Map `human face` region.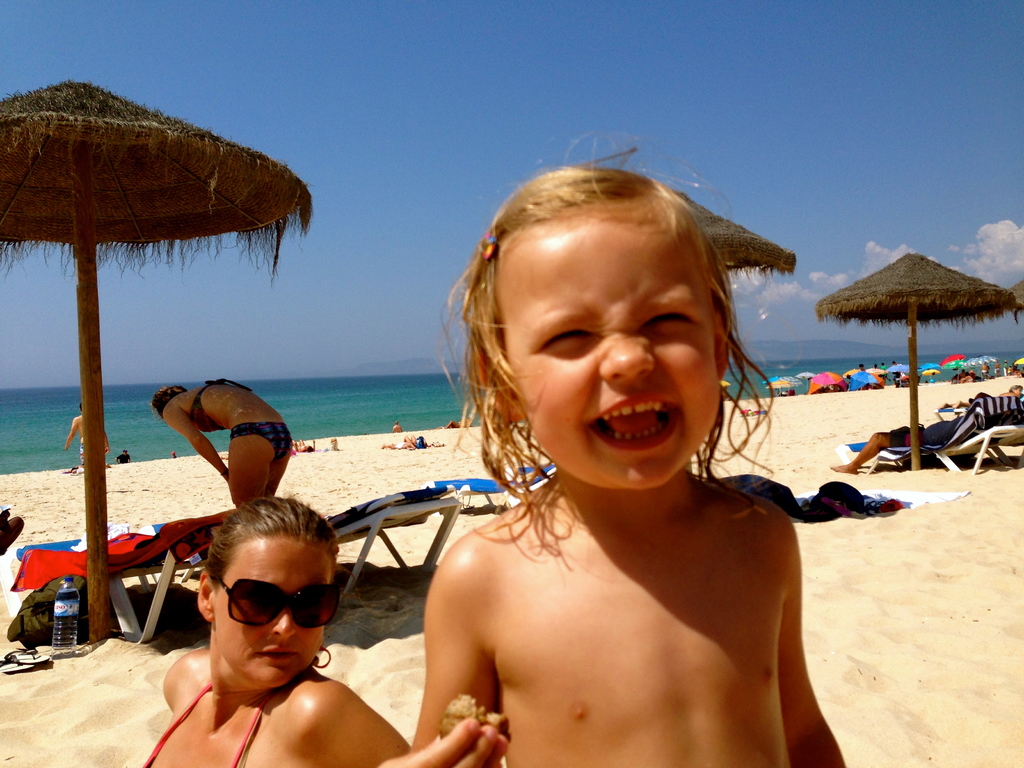
Mapped to <bbox>492, 217, 719, 485</bbox>.
